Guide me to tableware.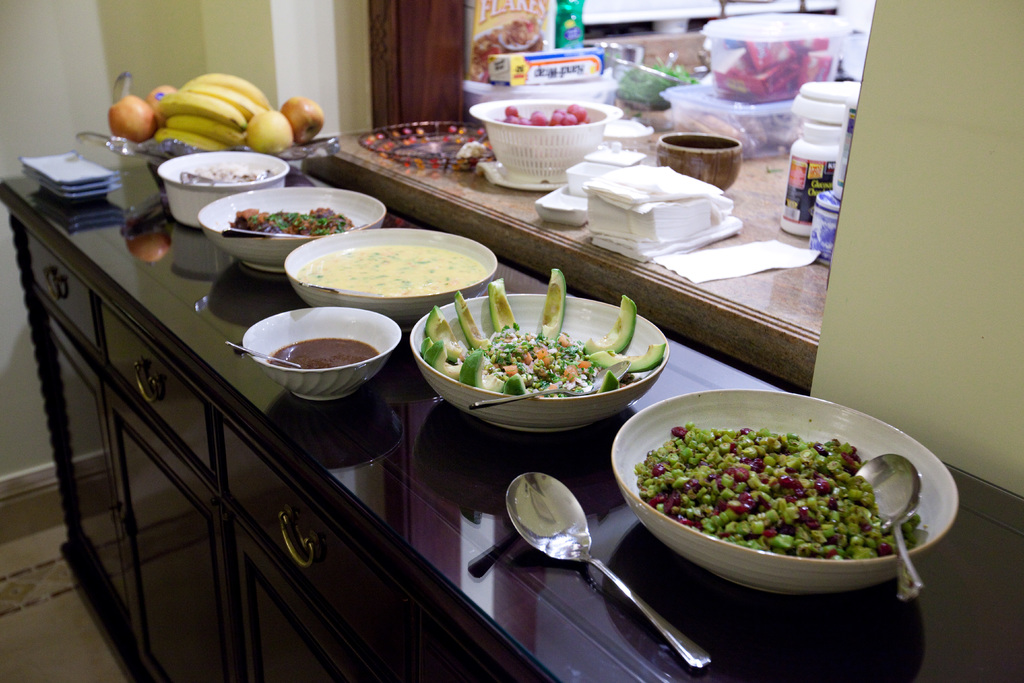
Guidance: Rect(850, 449, 925, 597).
